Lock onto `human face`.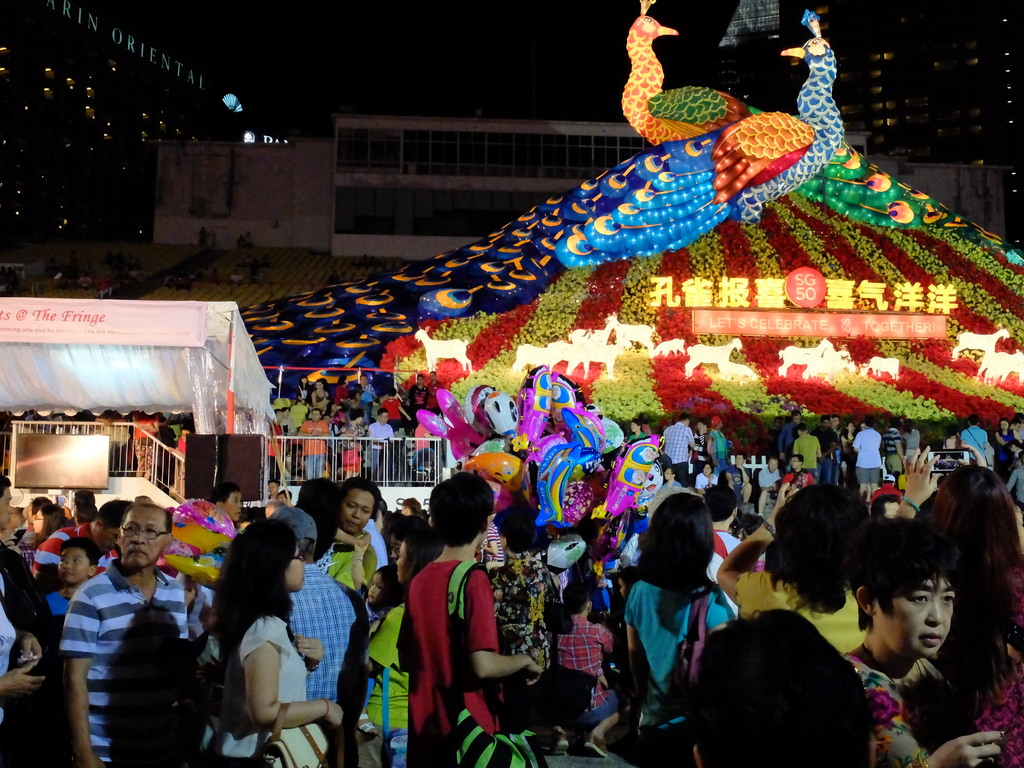
Locked: left=619, top=576, right=631, bottom=597.
